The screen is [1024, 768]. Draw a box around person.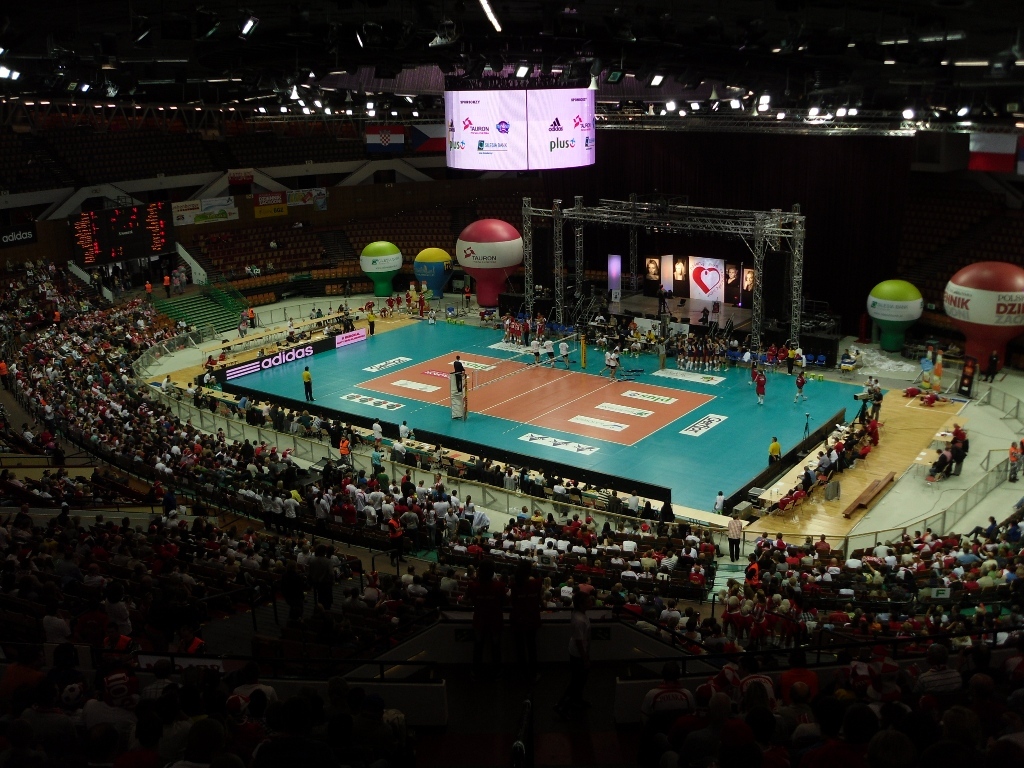
bbox=(374, 445, 379, 466).
